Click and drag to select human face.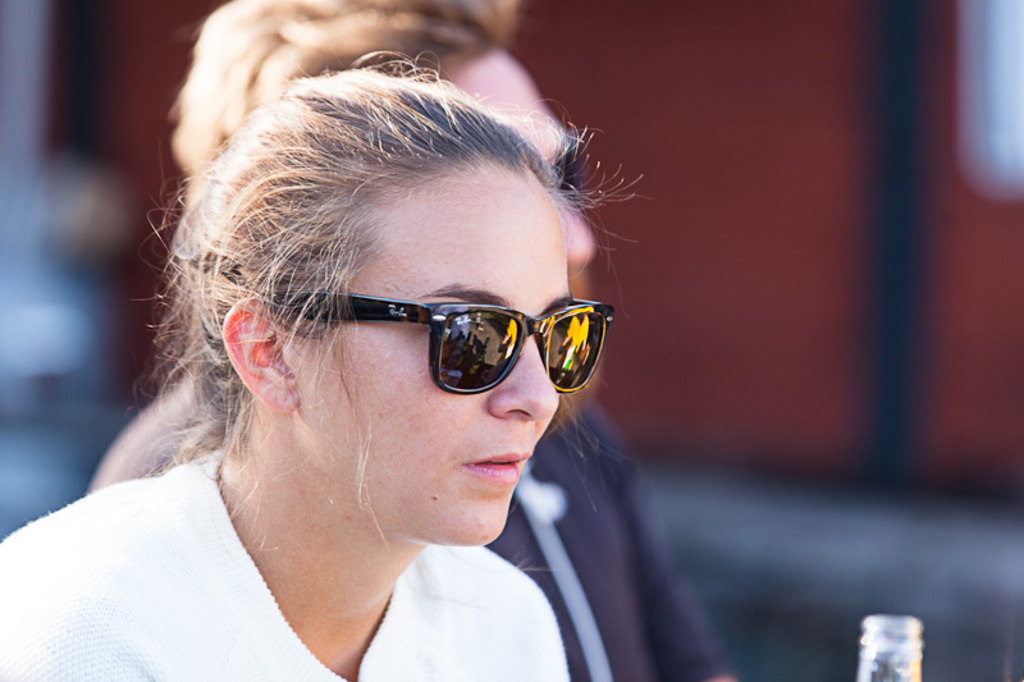
Selection: [445,46,602,279].
